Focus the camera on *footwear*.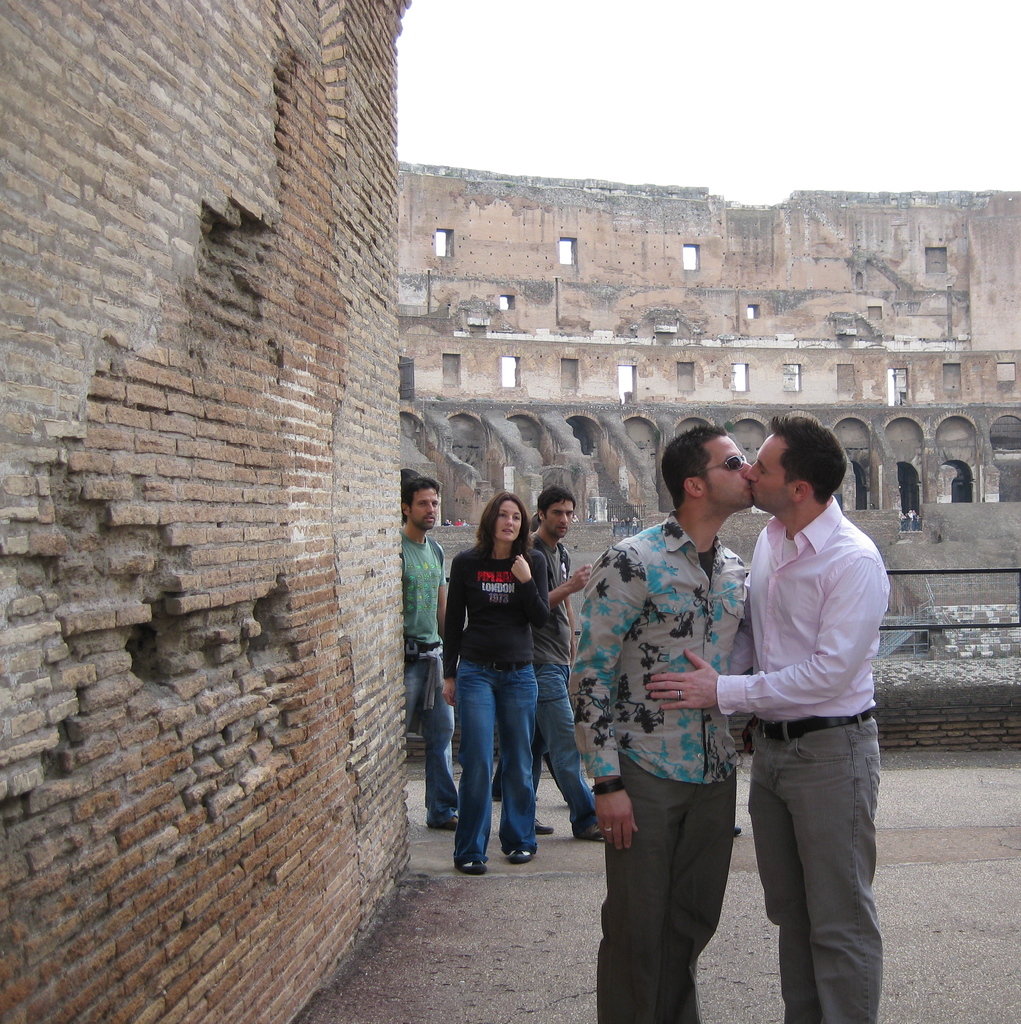
Focus region: rect(536, 818, 552, 834).
